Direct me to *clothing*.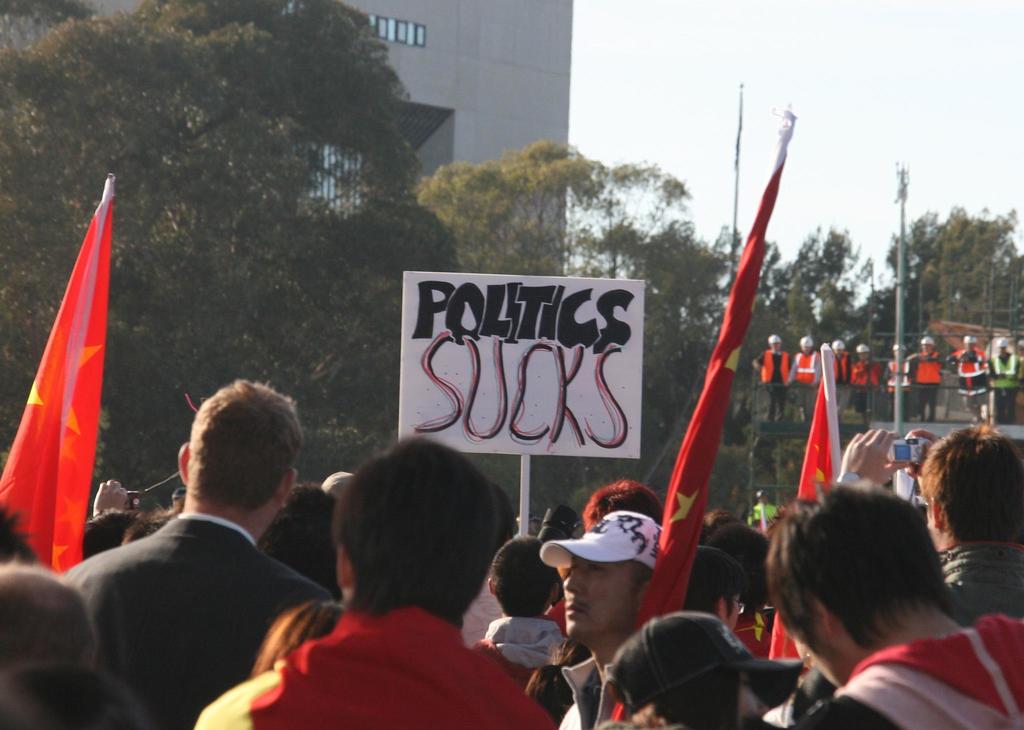
Direction: 239,612,565,729.
